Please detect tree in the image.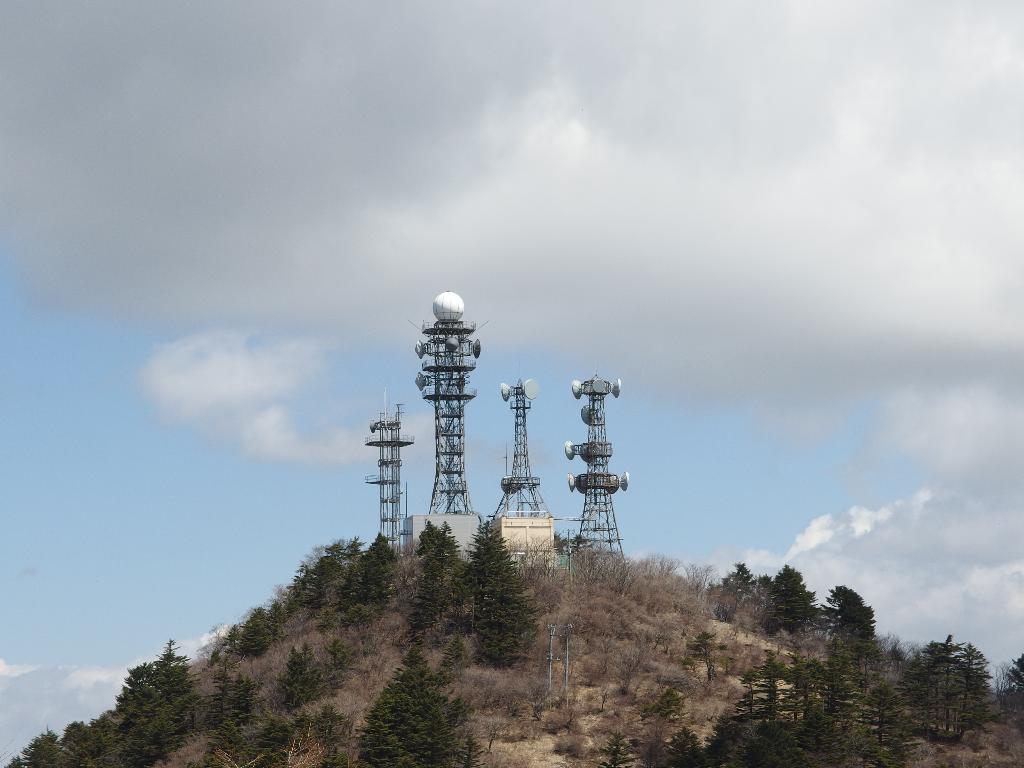
{"left": 355, "top": 533, "right": 396, "bottom": 607}.
